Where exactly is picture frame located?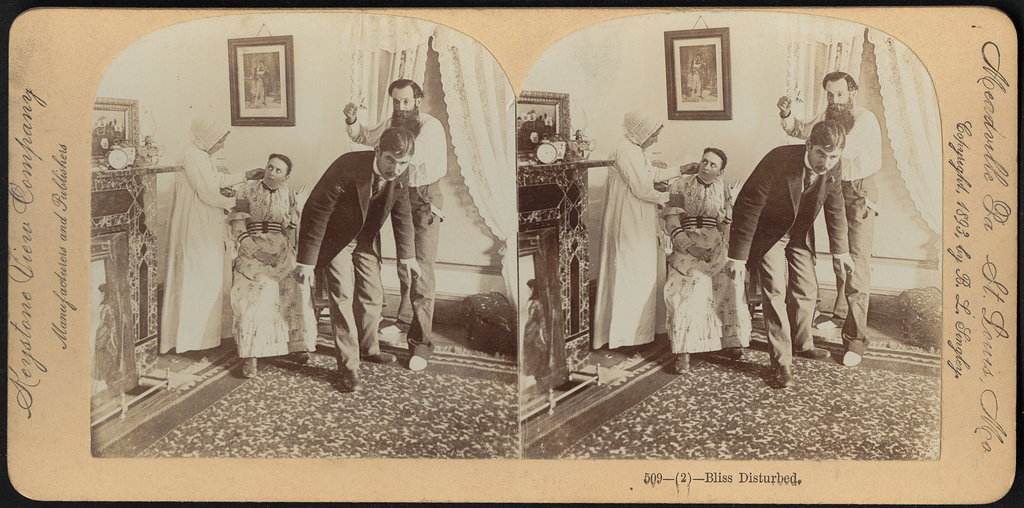
Its bounding box is <box>661,28,731,119</box>.
